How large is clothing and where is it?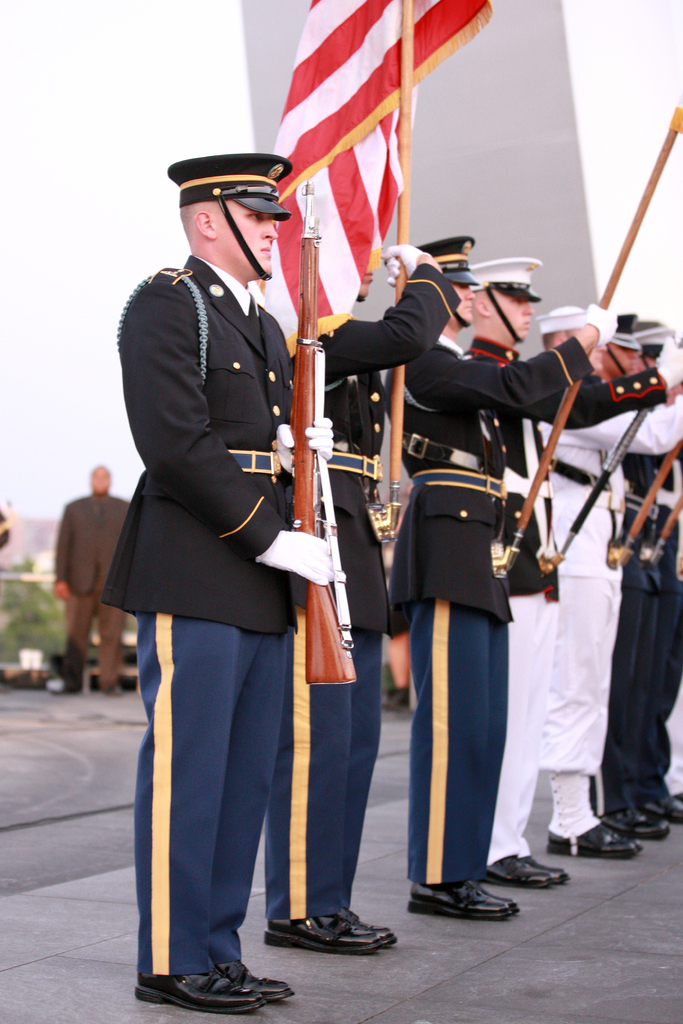
Bounding box: pyautogui.locateOnScreen(47, 488, 136, 687).
